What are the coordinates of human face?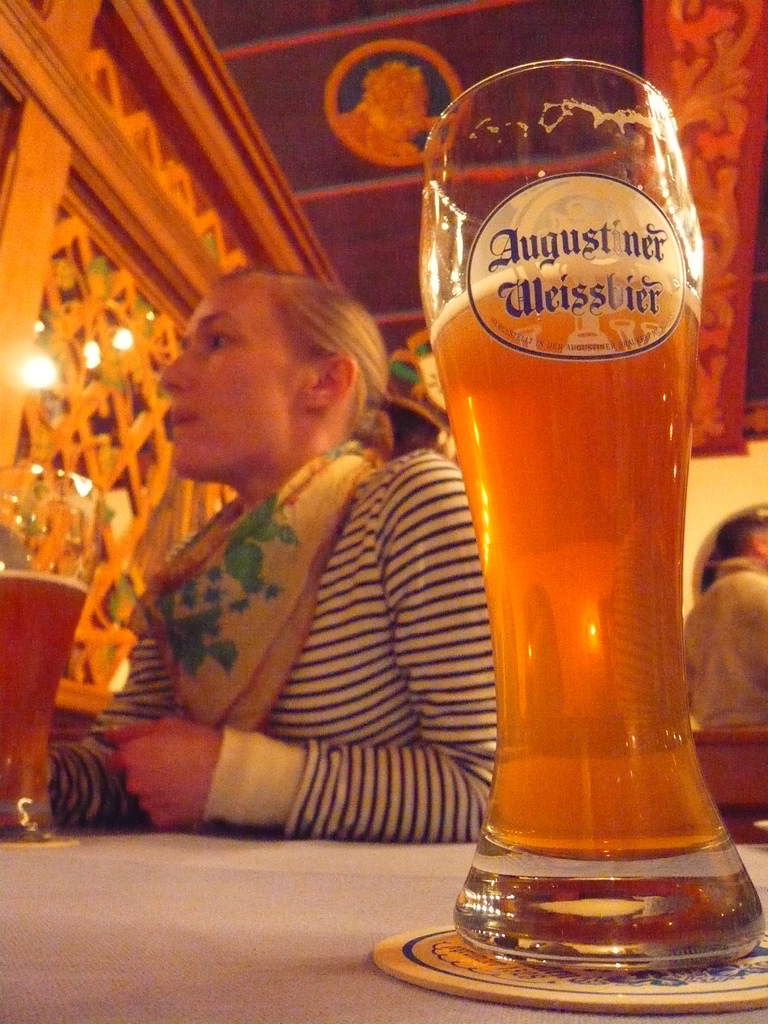
153 278 298 480.
